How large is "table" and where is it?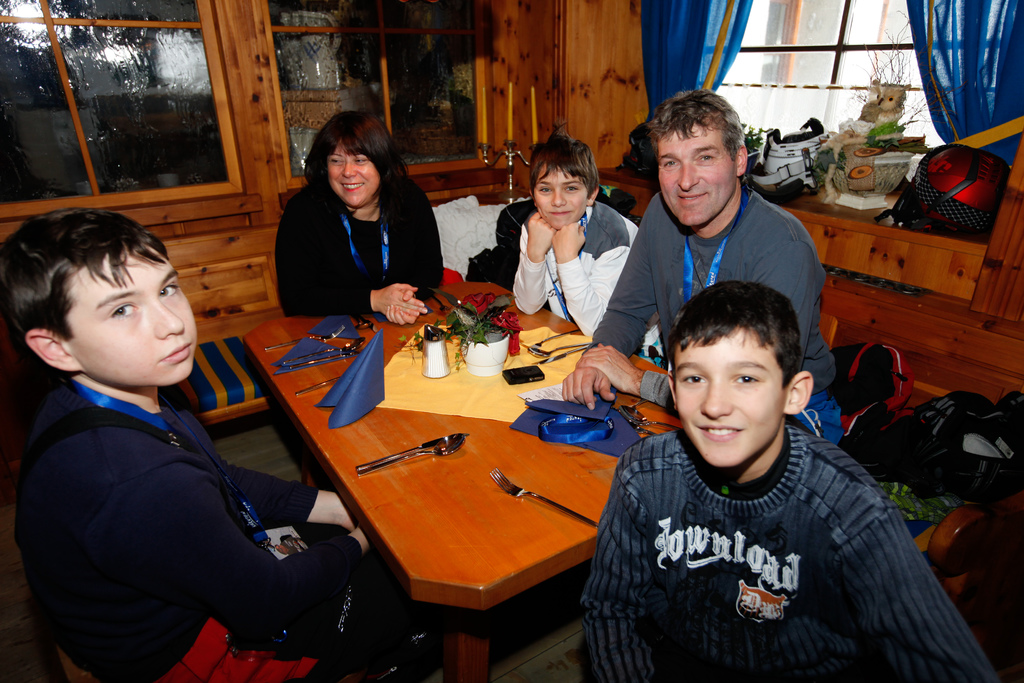
Bounding box: rect(159, 314, 769, 664).
